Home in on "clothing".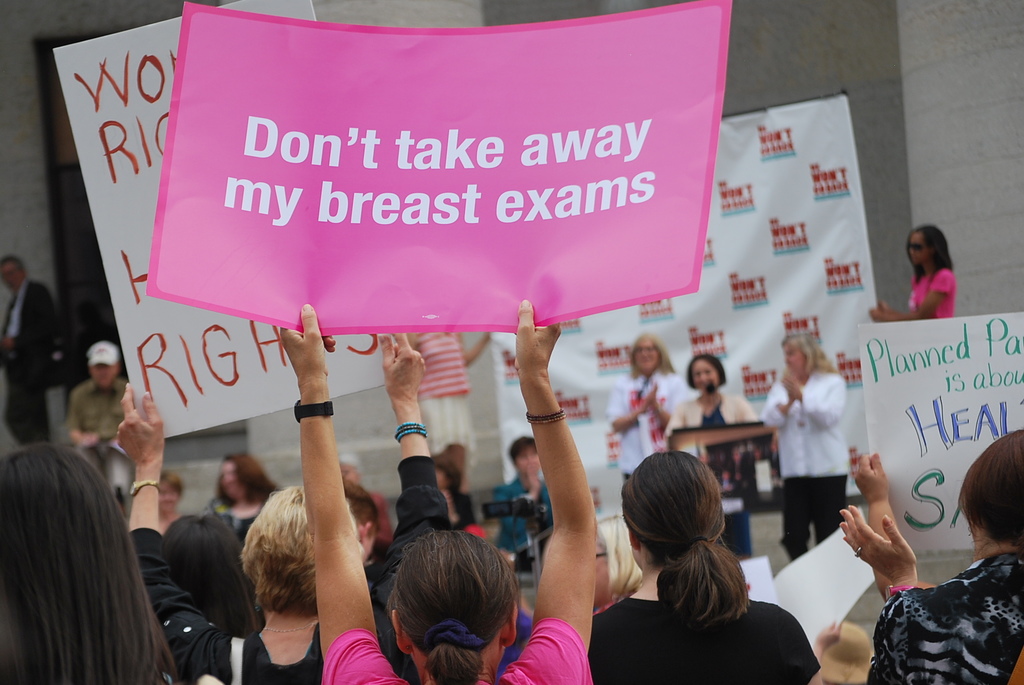
Homed in at pyautogui.locateOnScreen(584, 595, 824, 684).
